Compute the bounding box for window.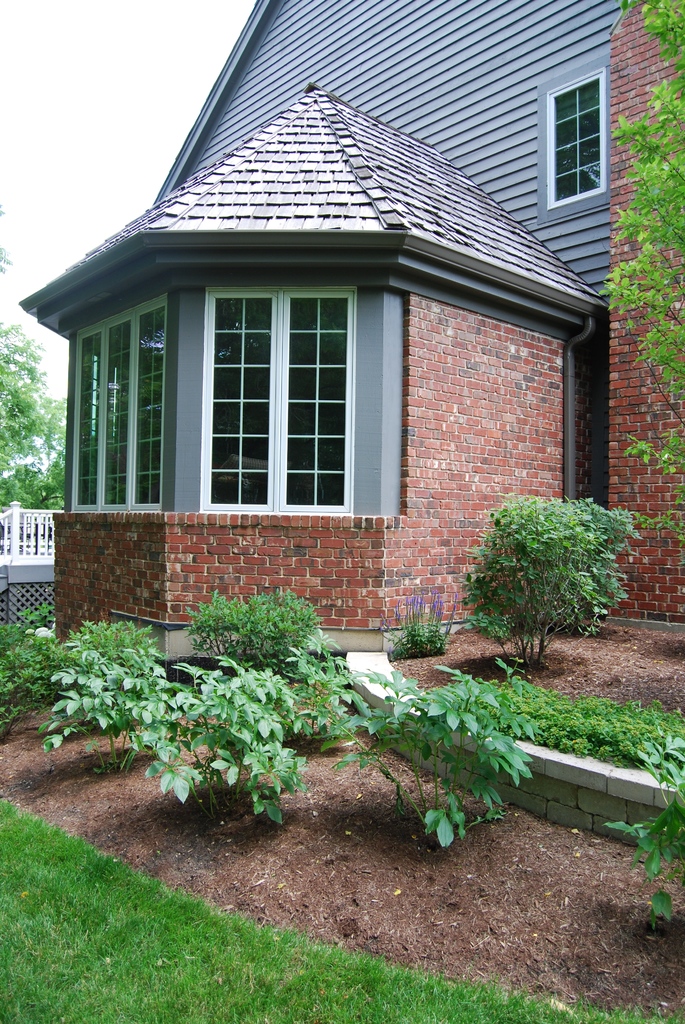
l=551, t=54, r=617, b=211.
